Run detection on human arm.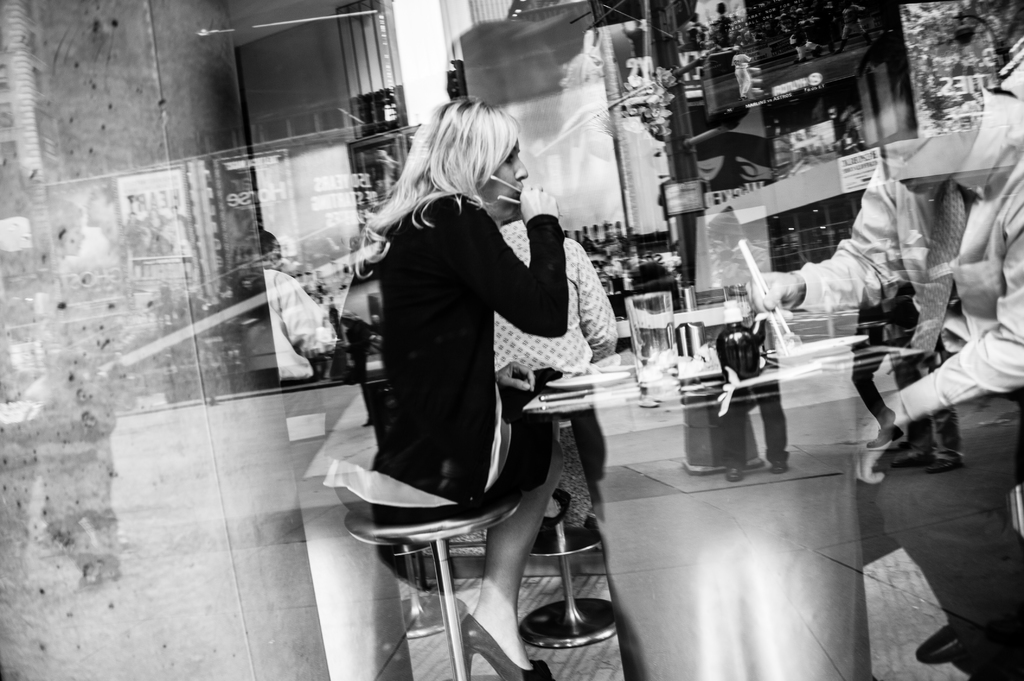
Result: (x1=837, y1=120, x2=1023, y2=498).
